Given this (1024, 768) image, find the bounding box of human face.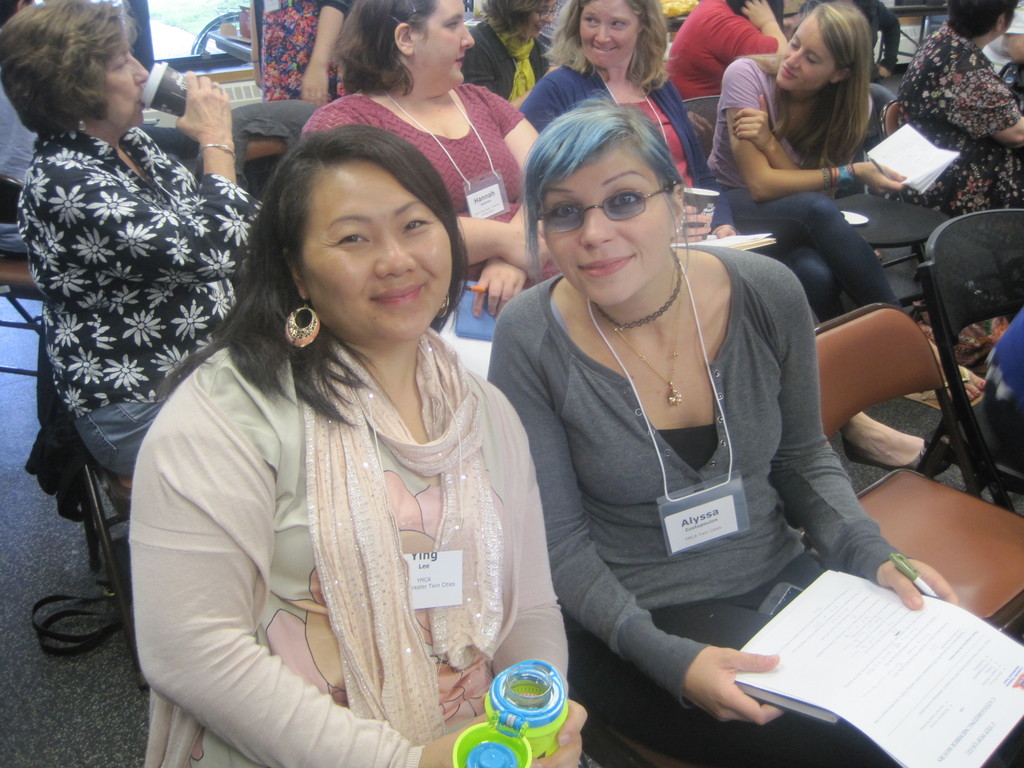
(309, 162, 452, 338).
